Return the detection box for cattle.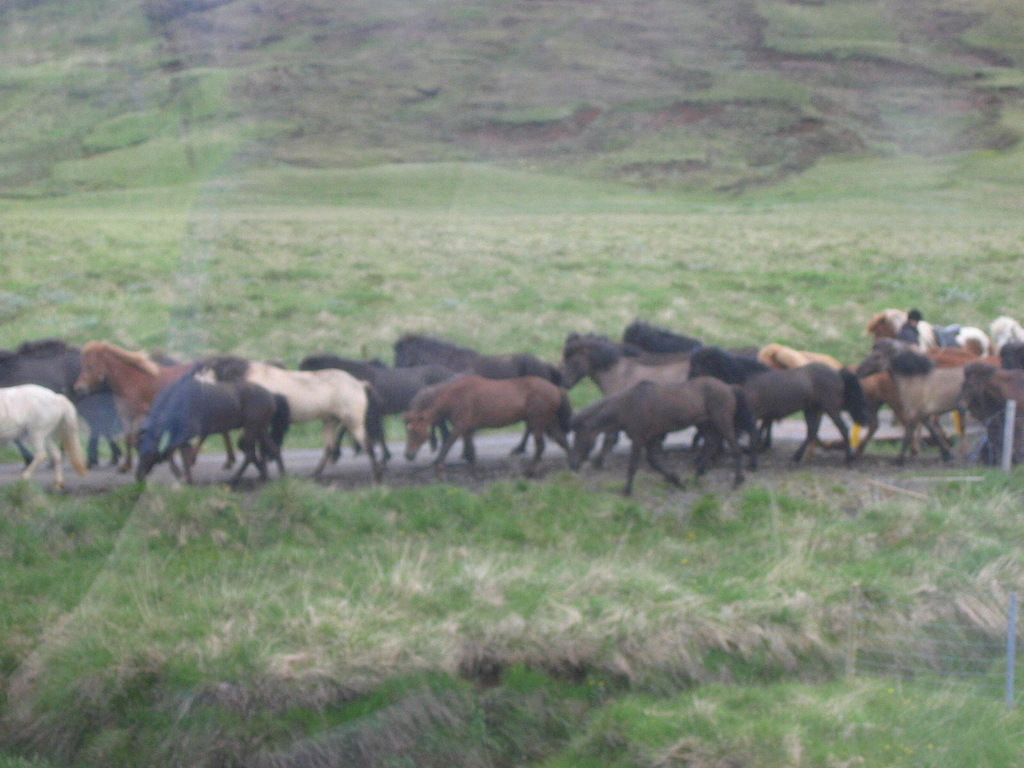
(left=752, top=341, right=846, bottom=440).
